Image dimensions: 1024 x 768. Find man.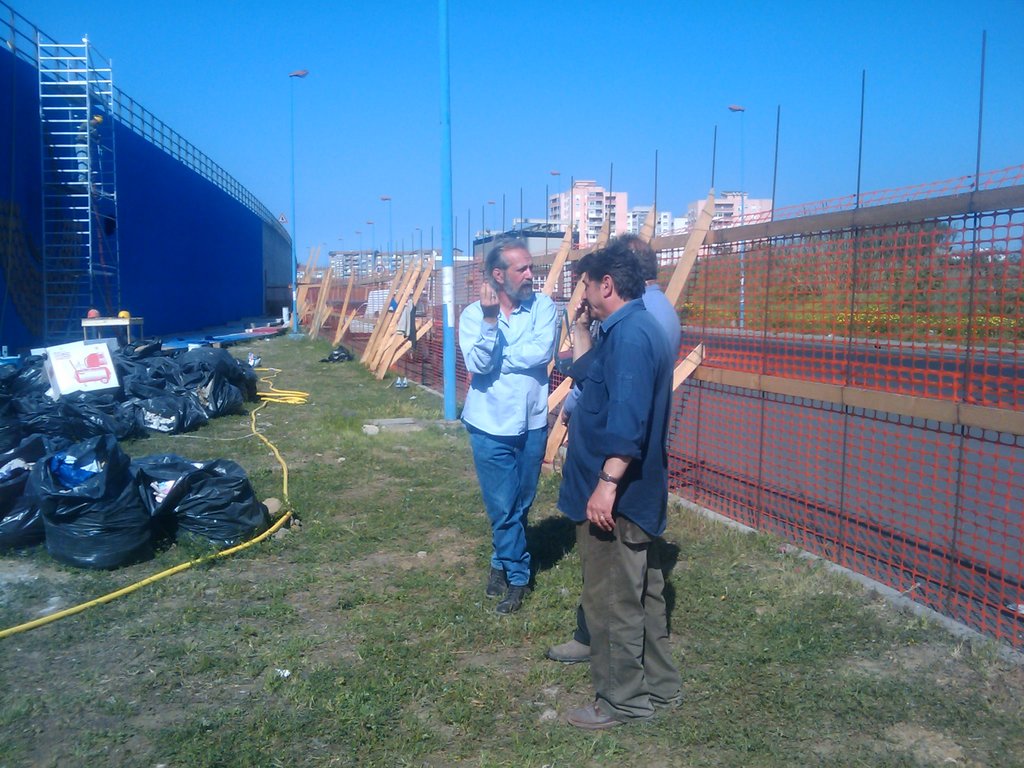
bbox(454, 238, 566, 616).
